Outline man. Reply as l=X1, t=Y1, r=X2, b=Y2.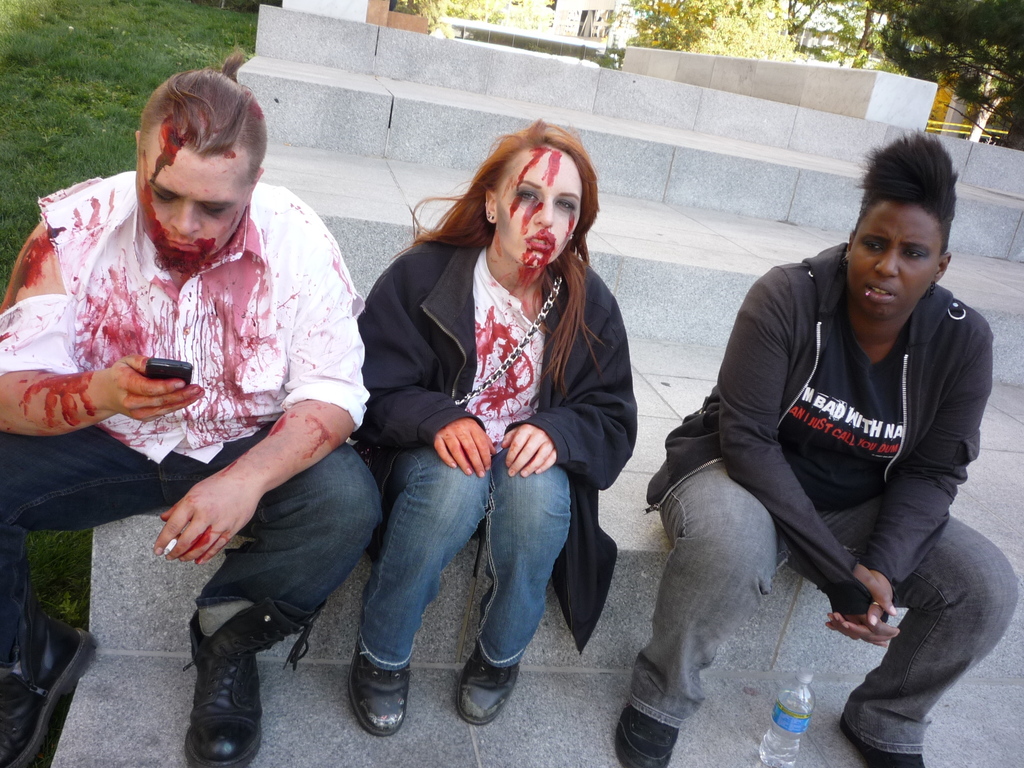
l=612, t=130, r=1017, b=767.
